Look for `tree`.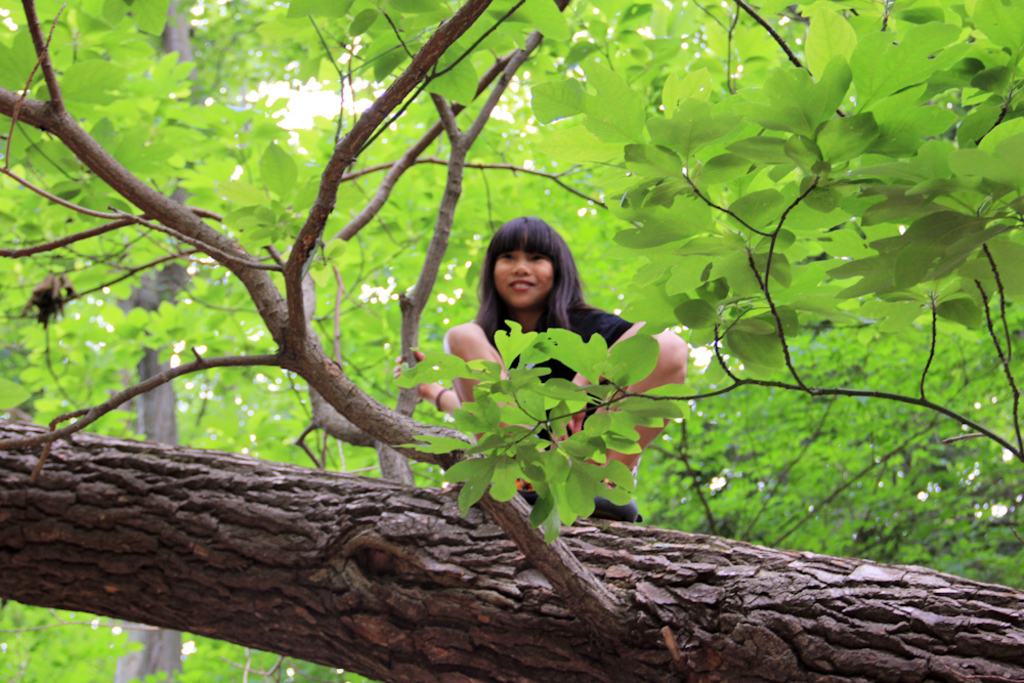
Found: Rect(0, 0, 1023, 682).
